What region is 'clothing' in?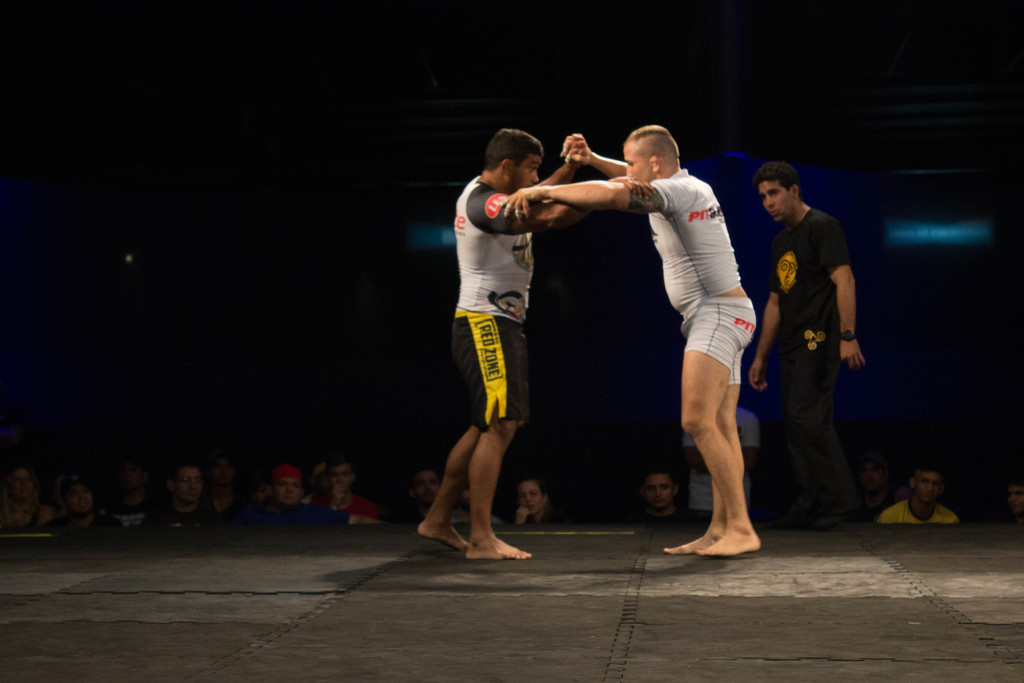
(108,488,164,524).
